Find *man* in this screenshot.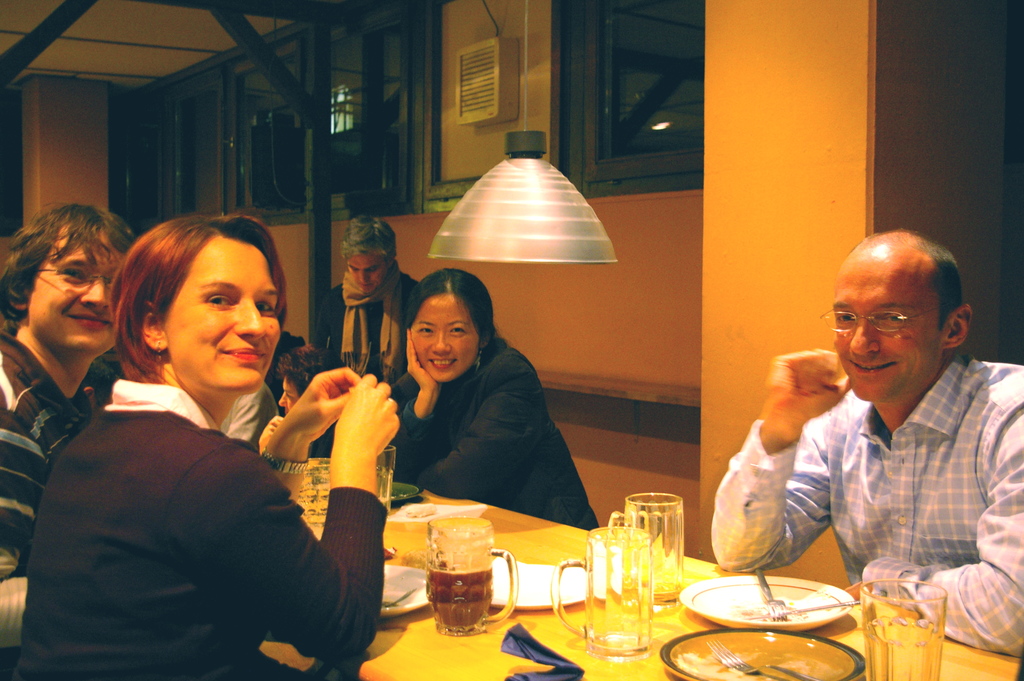
The bounding box for *man* is x1=734, y1=255, x2=1023, y2=617.
